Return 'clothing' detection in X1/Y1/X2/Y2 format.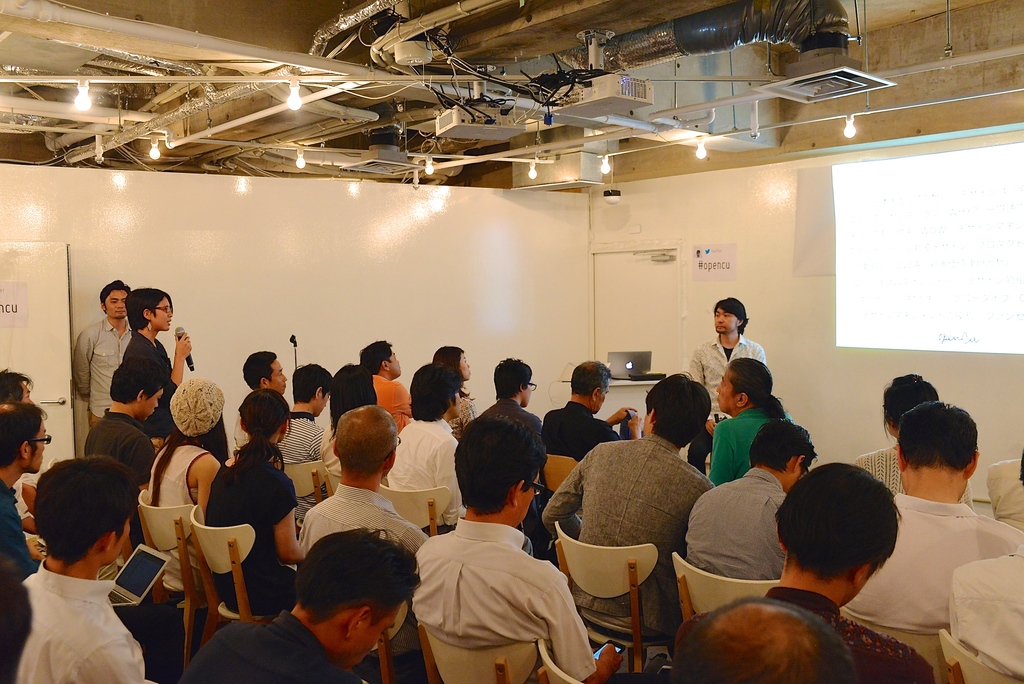
0/477/24/580.
